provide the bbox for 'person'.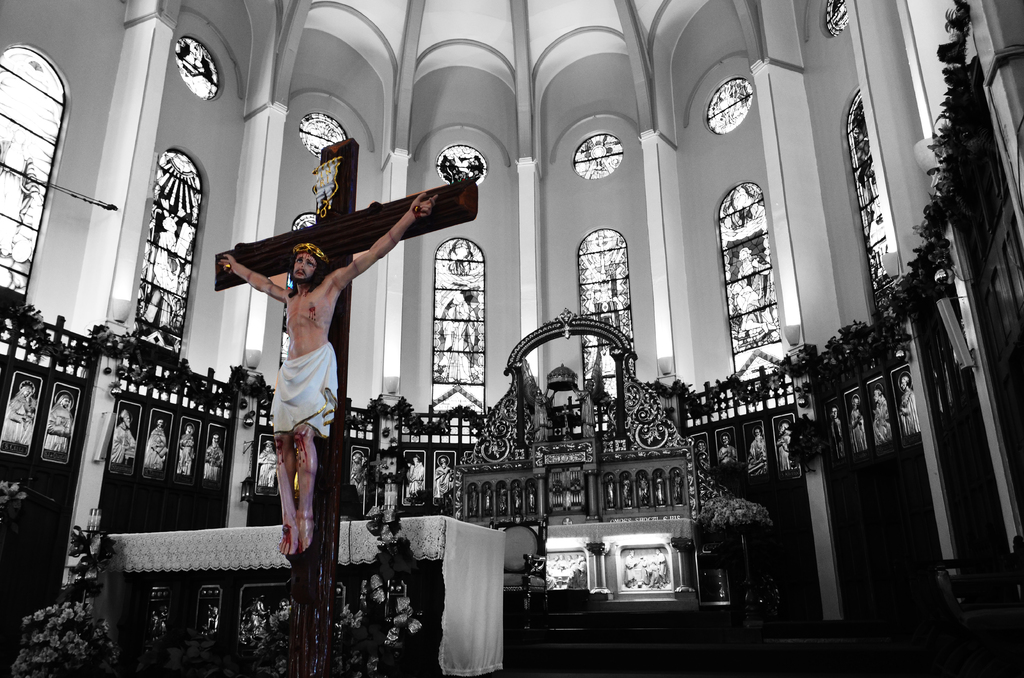
(left=257, top=439, right=280, bottom=491).
